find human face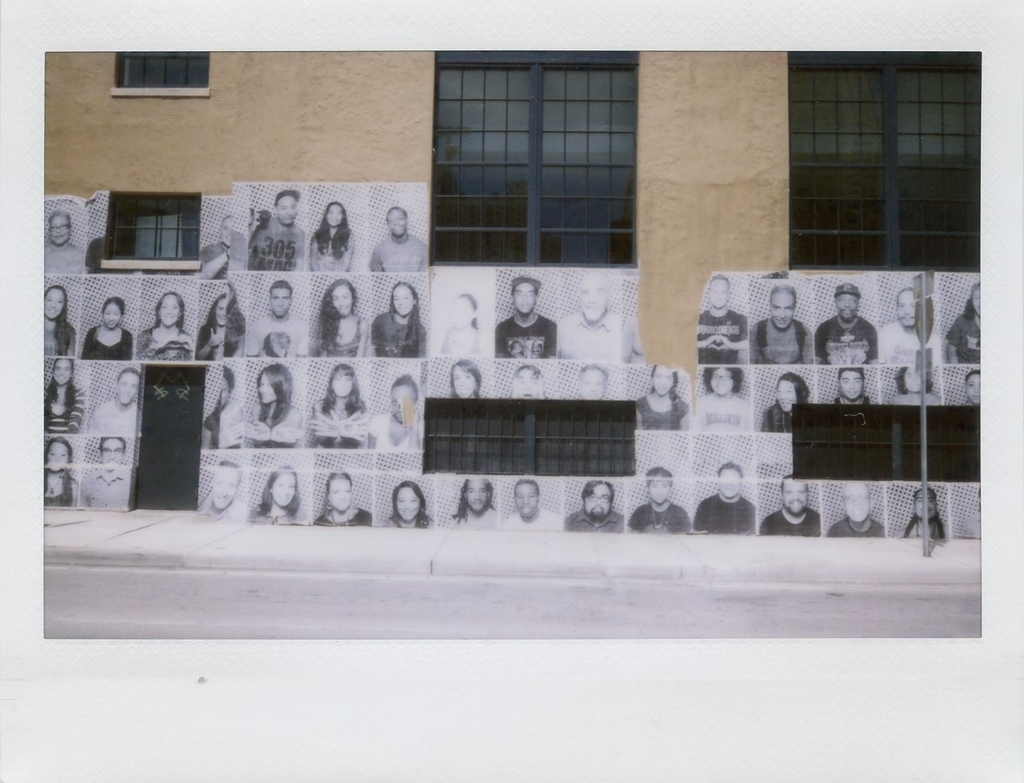
(587,481,609,522)
